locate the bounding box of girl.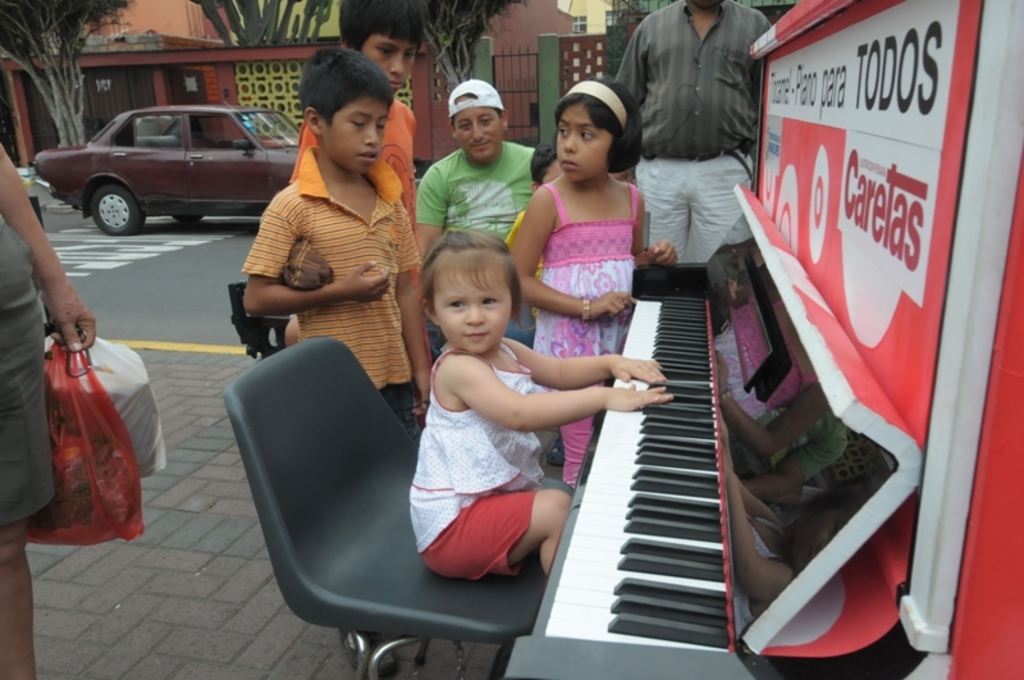
Bounding box: [508,76,677,489].
